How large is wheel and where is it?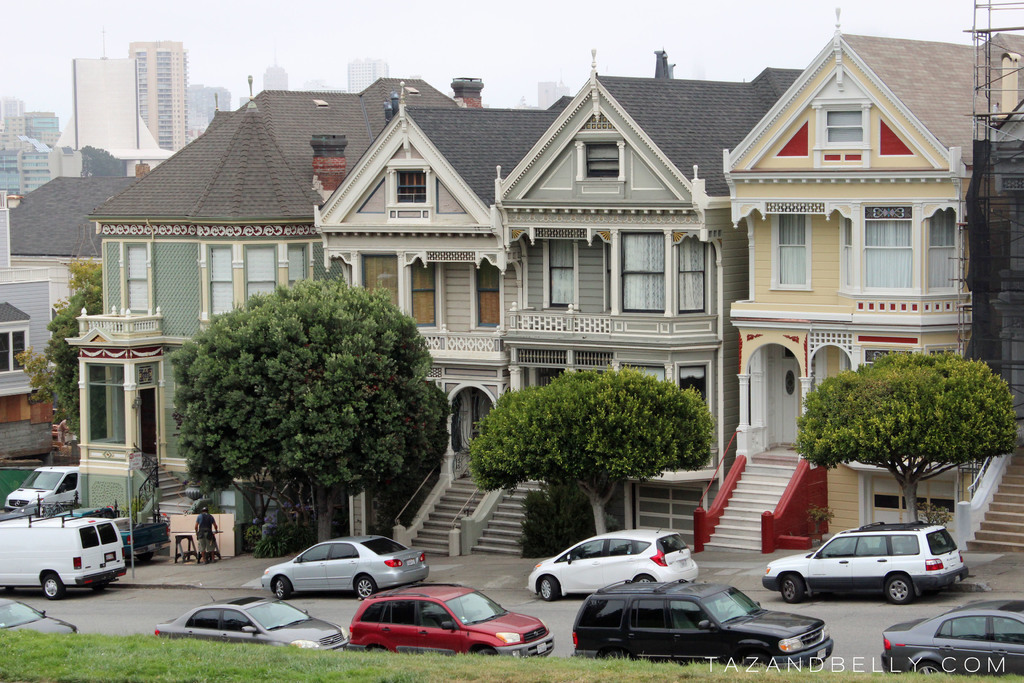
Bounding box: <region>913, 660, 943, 675</region>.
